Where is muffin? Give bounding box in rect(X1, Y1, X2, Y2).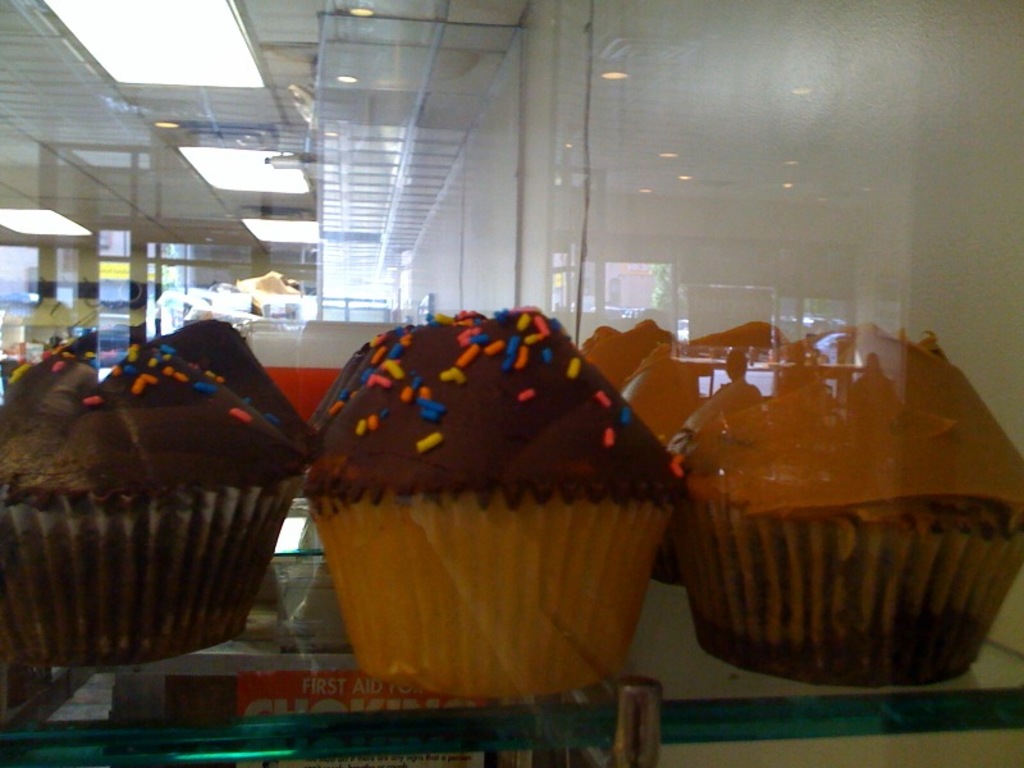
rect(320, 321, 422, 429).
